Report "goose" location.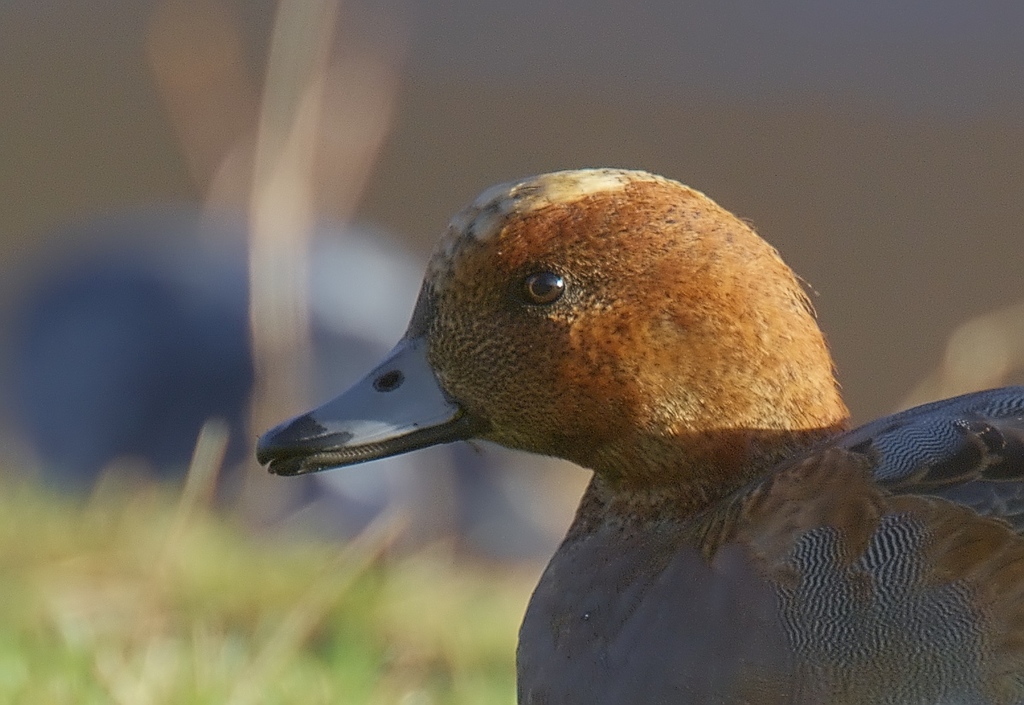
Report: (250,165,1023,704).
